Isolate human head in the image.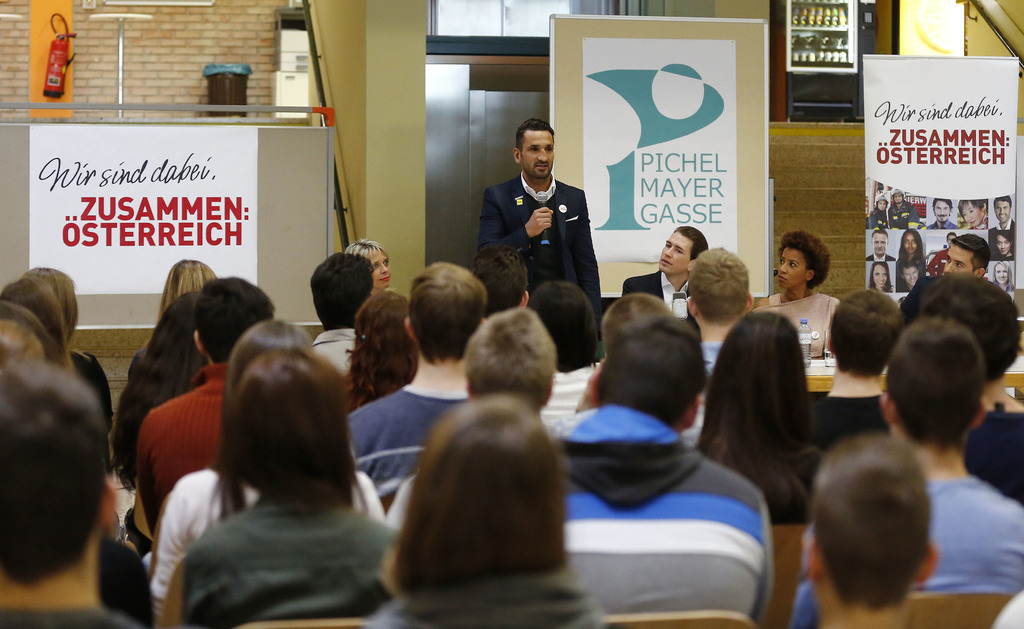
Isolated region: locate(899, 230, 924, 262).
